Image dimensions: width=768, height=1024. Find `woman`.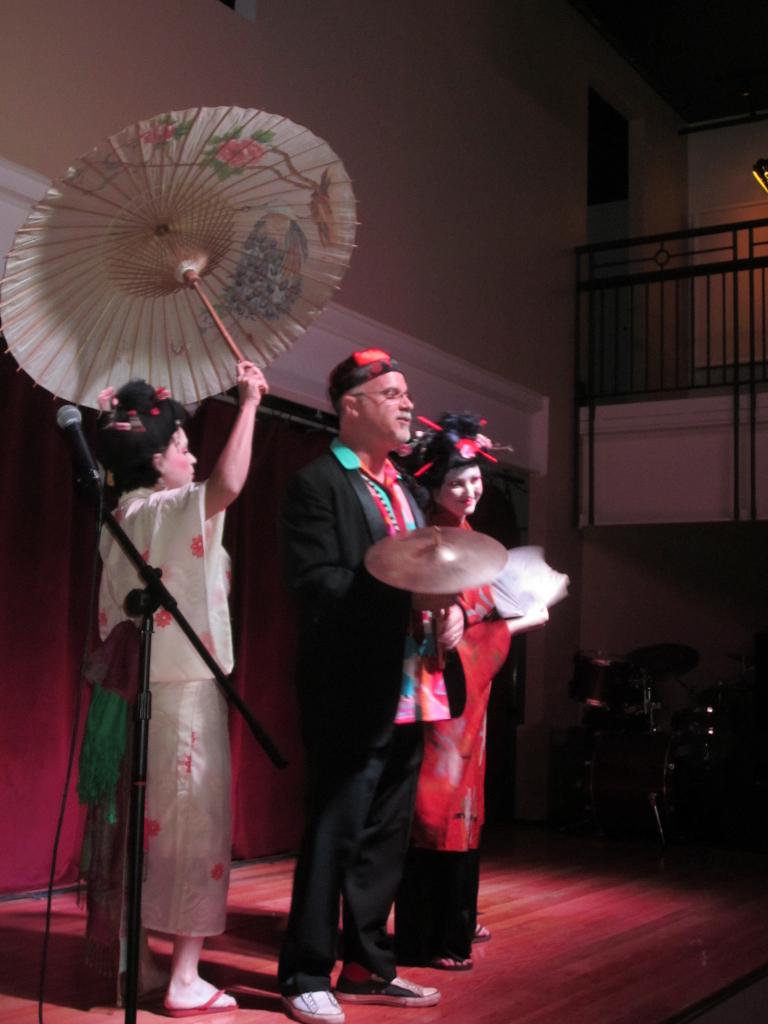
locate(97, 362, 271, 1016).
